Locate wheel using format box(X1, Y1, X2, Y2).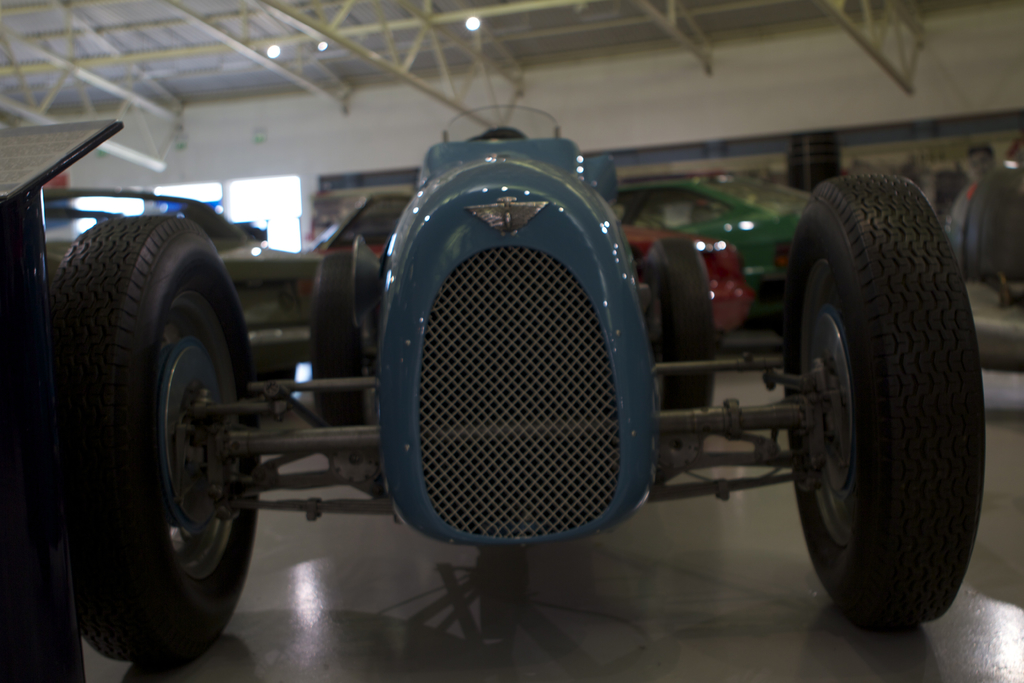
box(62, 222, 252, 657).
